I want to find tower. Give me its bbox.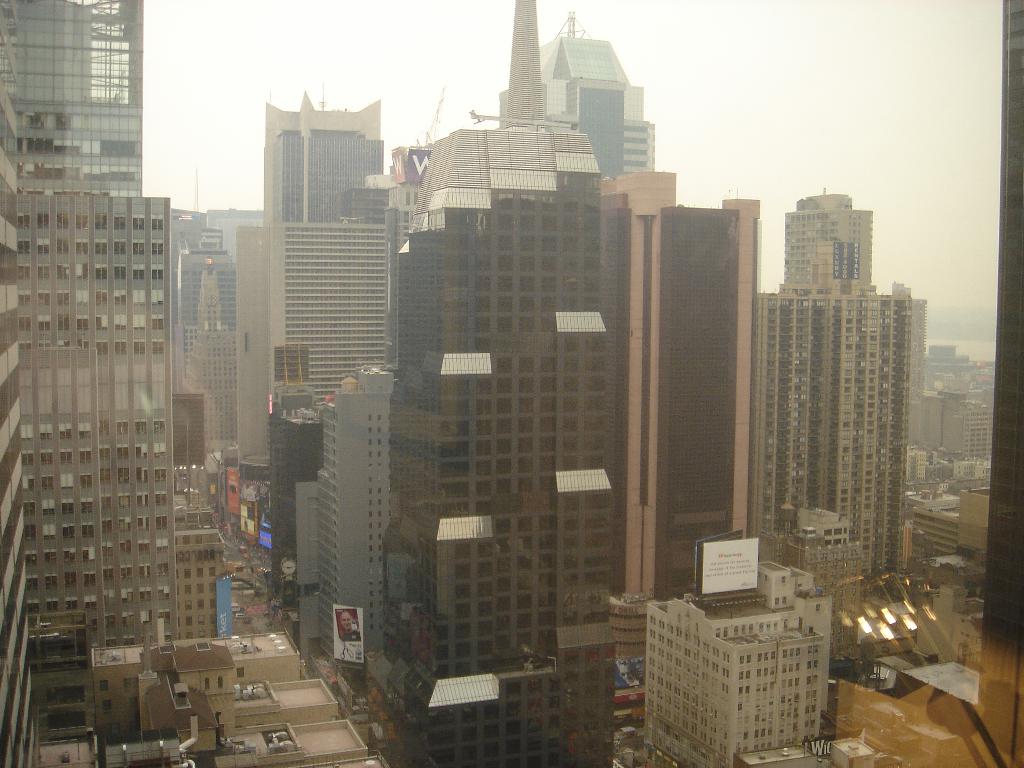
{"left": 538, "top": 7, "right": 658, "bottom": 172}.
